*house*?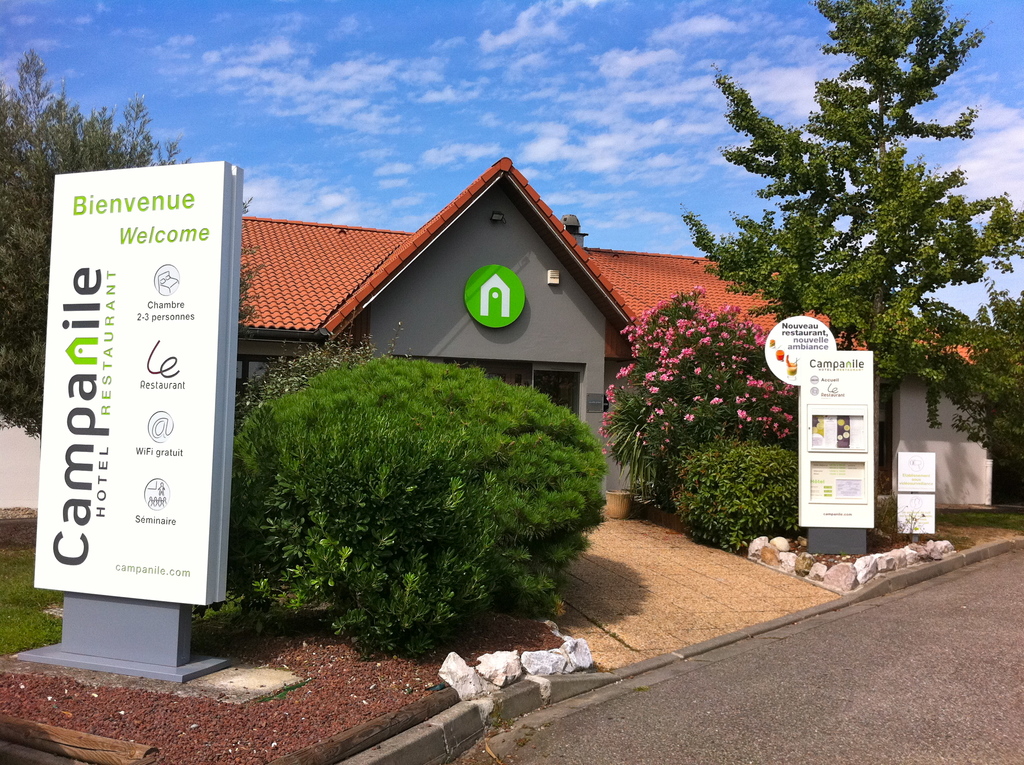
239/153/988/514
